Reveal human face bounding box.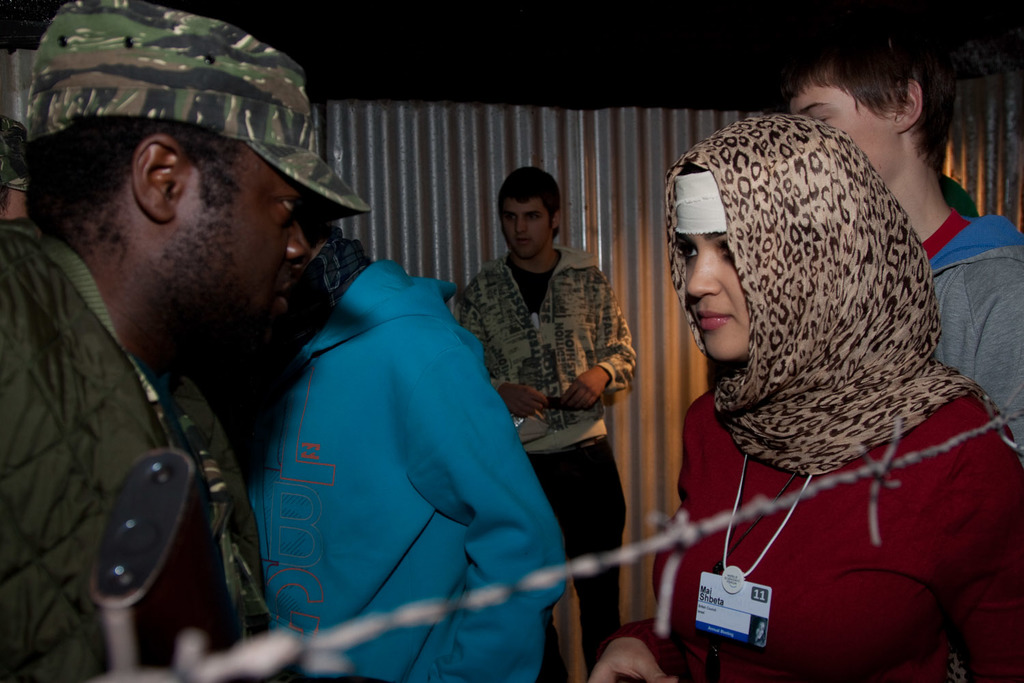
Revealed: l=169, t=143, r=314, b=356.
